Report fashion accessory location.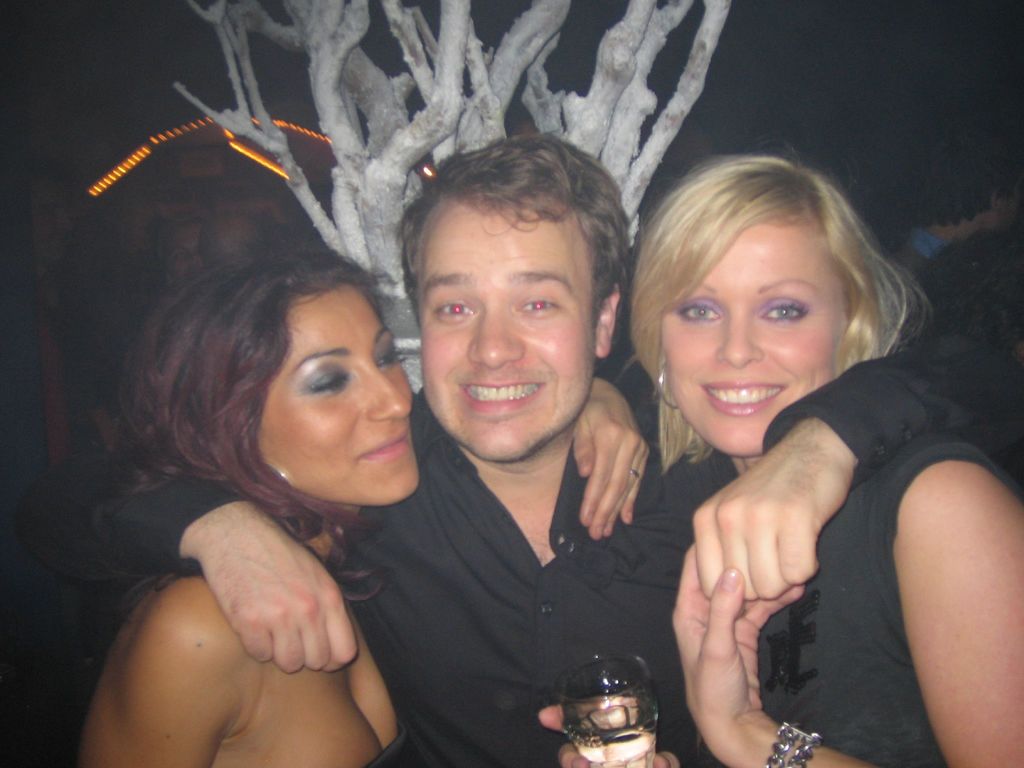
Report: box=[659, 369, 679, 410].
